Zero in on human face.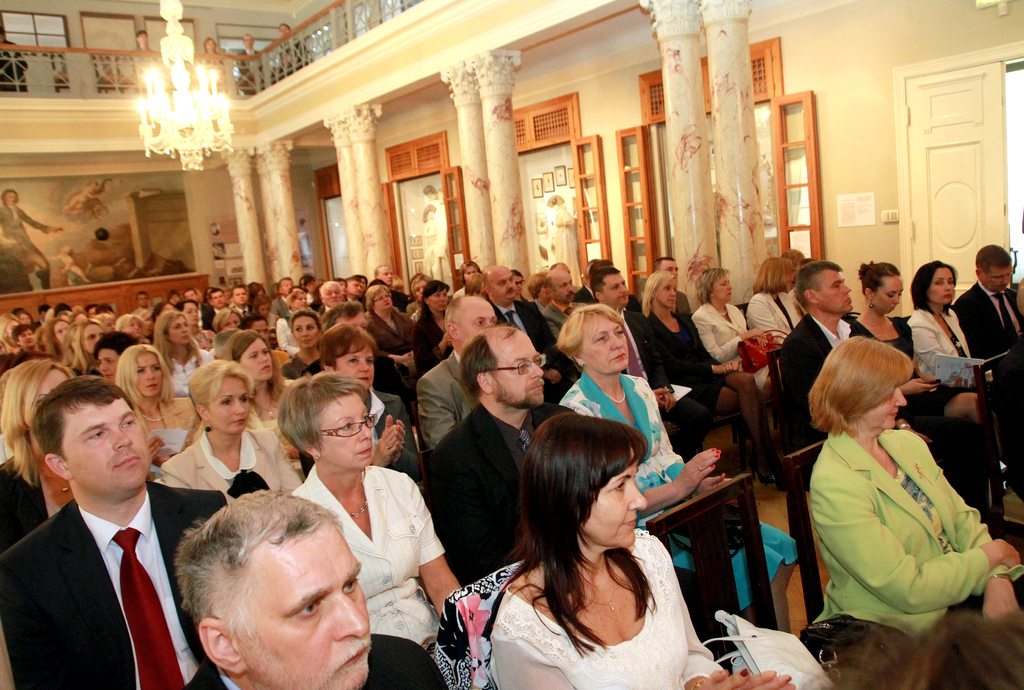
Zeroed in: box=[170, 316, 189, 343].
